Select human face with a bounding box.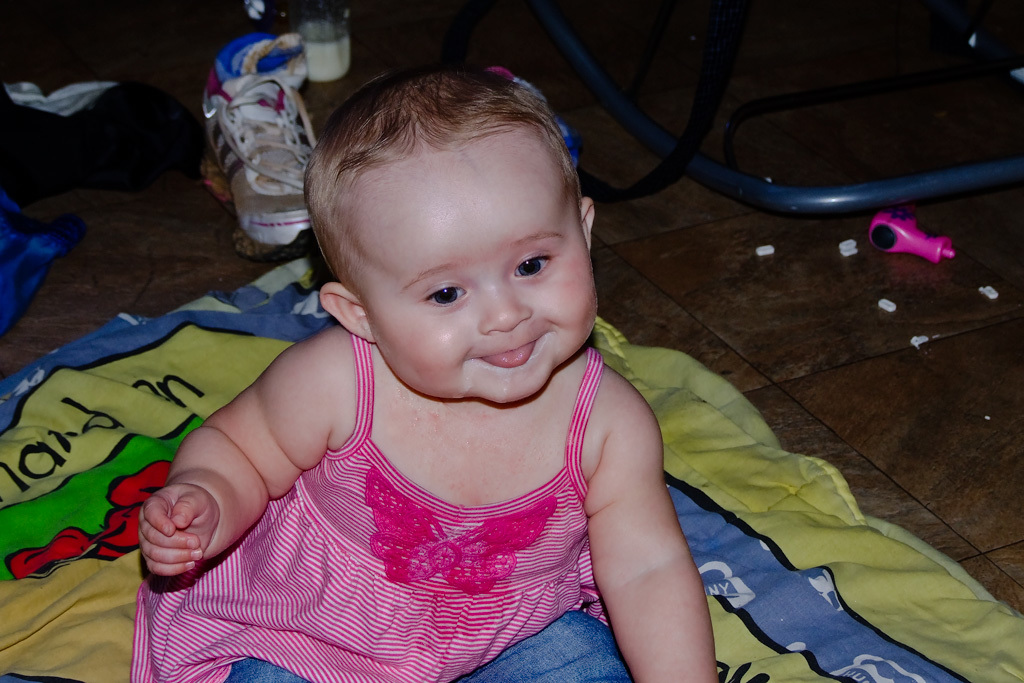
{"left": 343, "top": 131, "right": 595, "bottom": 410}.
